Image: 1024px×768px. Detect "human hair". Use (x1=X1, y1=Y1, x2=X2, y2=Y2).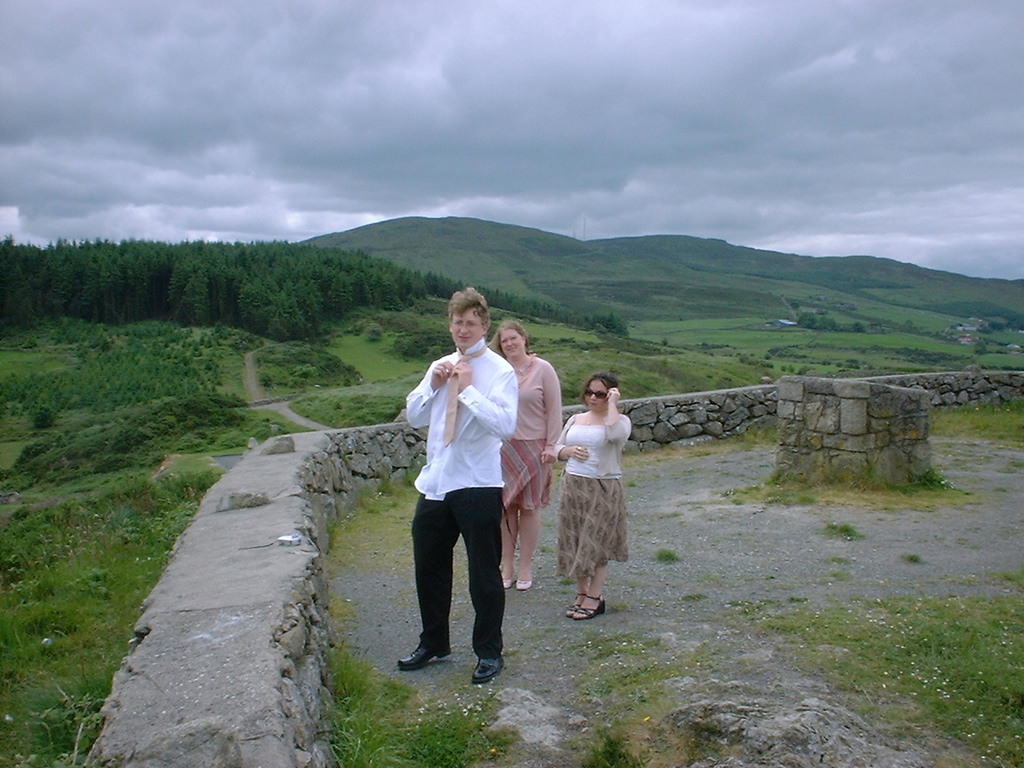
(x1=496, y1=314, x2=518, y2=354).
